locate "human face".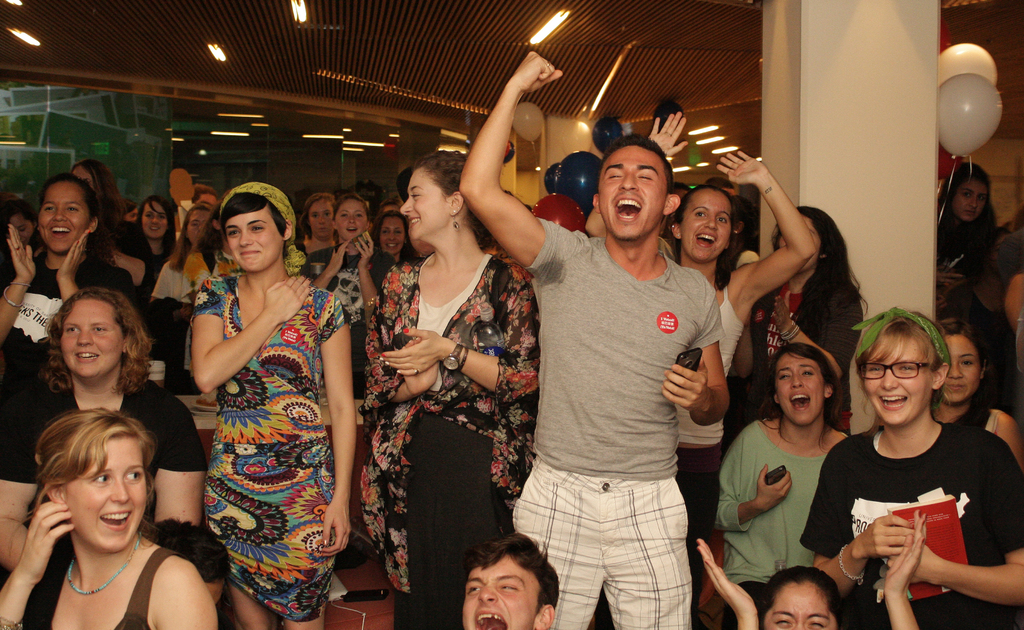
Bounding box: pyautogui.locateOnScreen(862, 341, 934, 429).
